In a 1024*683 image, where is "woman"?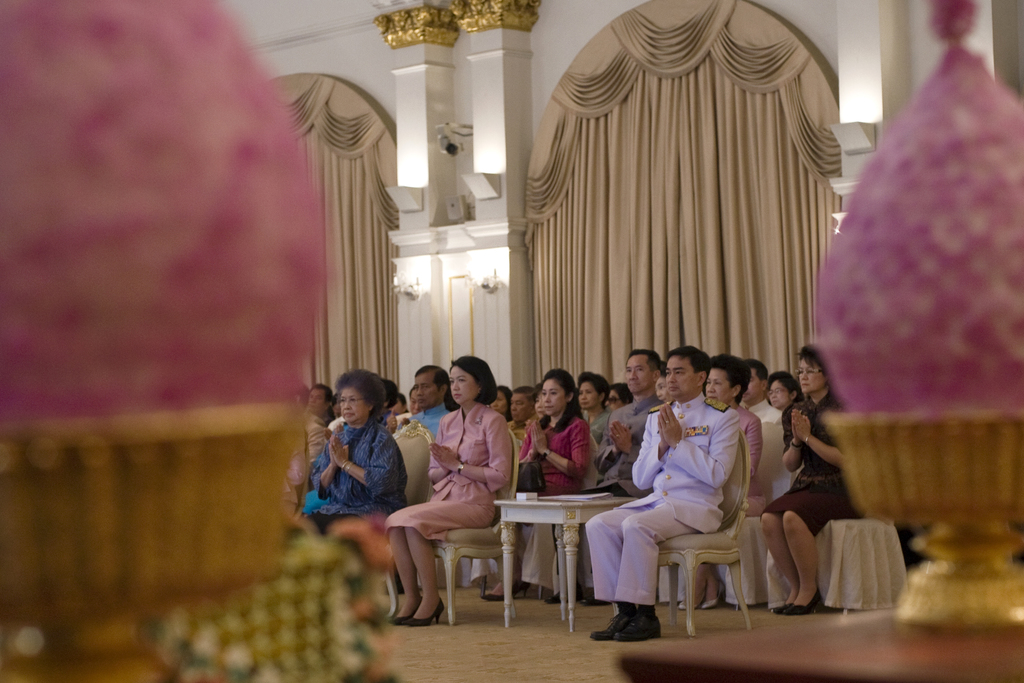
(576, 369, 615, 452).
